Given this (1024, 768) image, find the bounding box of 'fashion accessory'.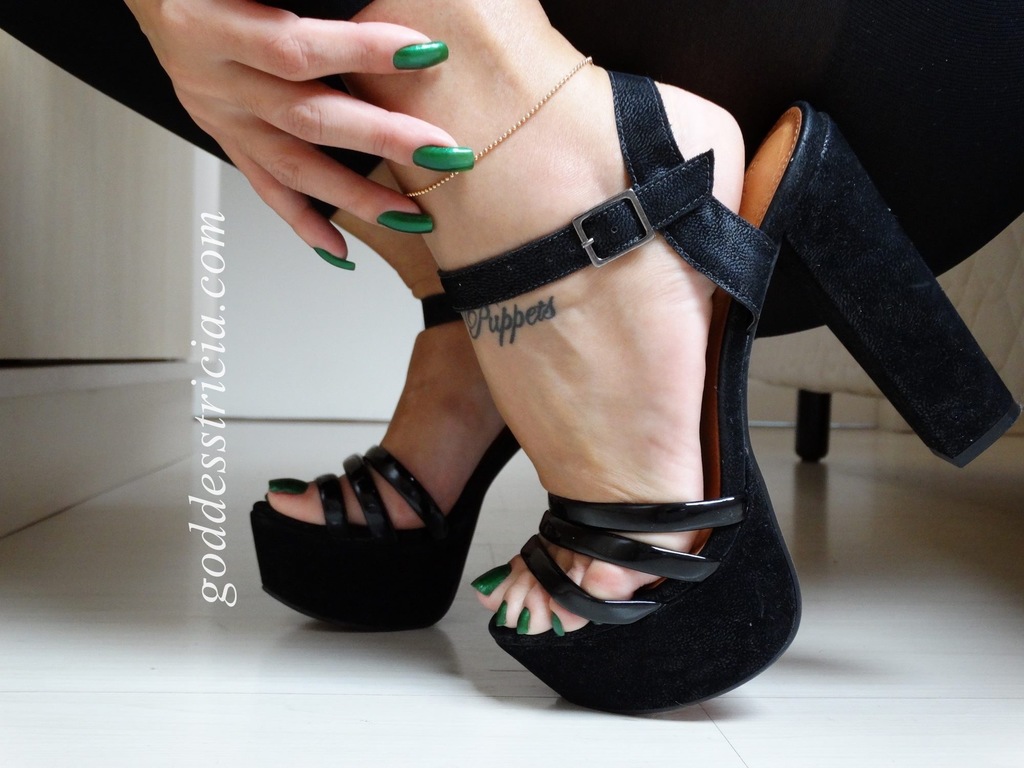
316, 252, 353, 273.
